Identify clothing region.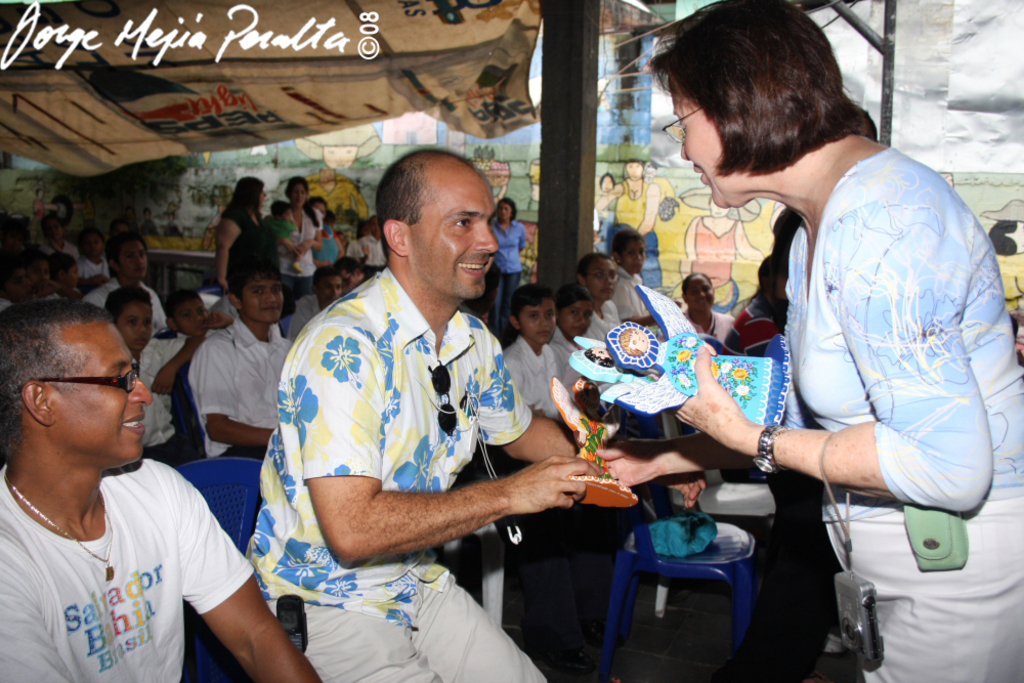
Region: {"x1": 615, "y1": 180, "x2": 662, "y2": 291}.
